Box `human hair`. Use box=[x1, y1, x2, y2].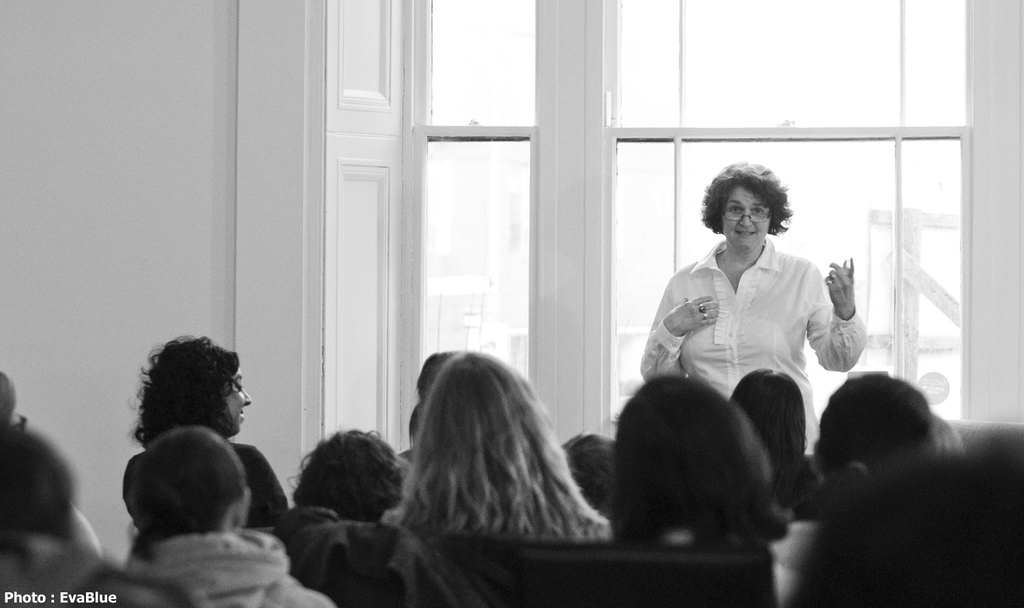
box=[603, 381, 793, 549].
